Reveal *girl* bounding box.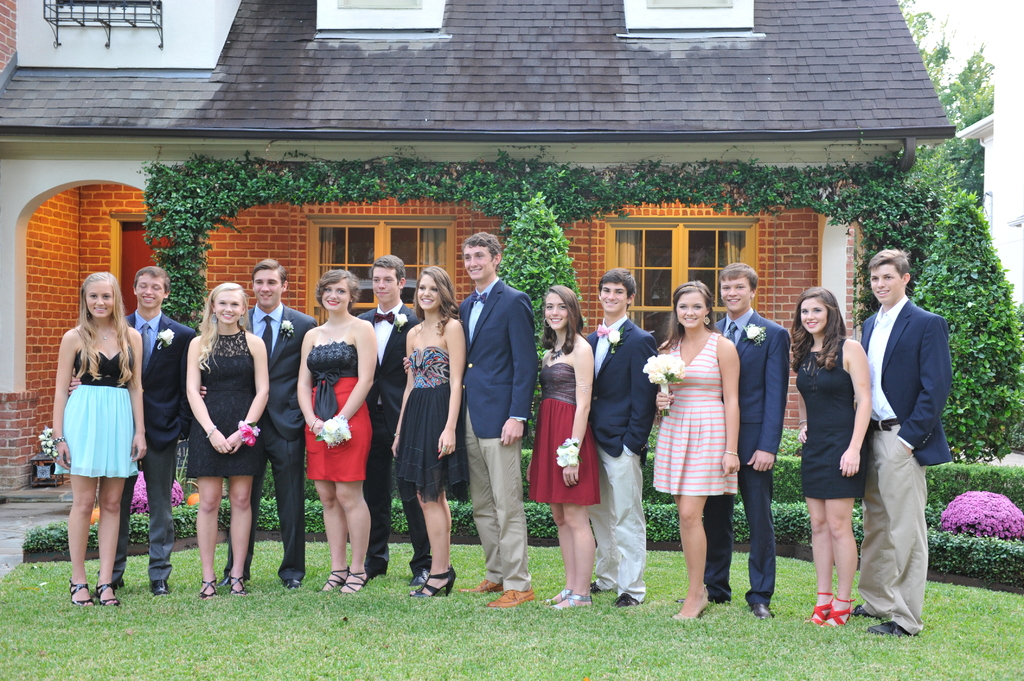
Revealed: left=177, top=276, right=270, bottom=592.
